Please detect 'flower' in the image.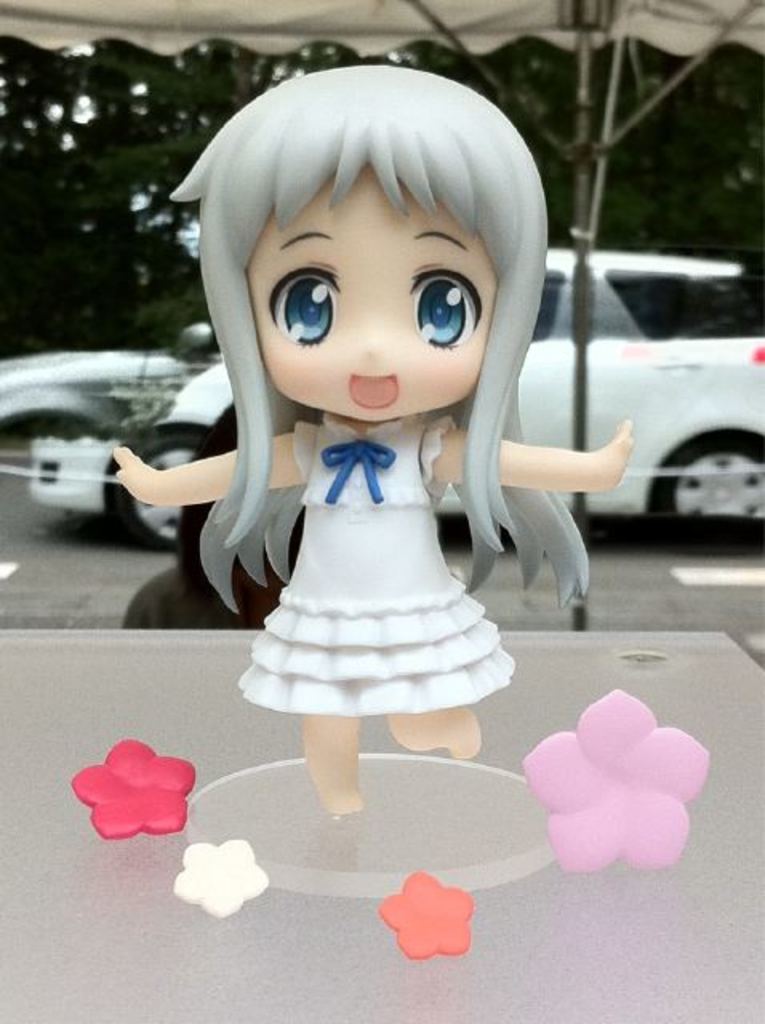
<bbox>373, 874, 477, 963</bbox>.
